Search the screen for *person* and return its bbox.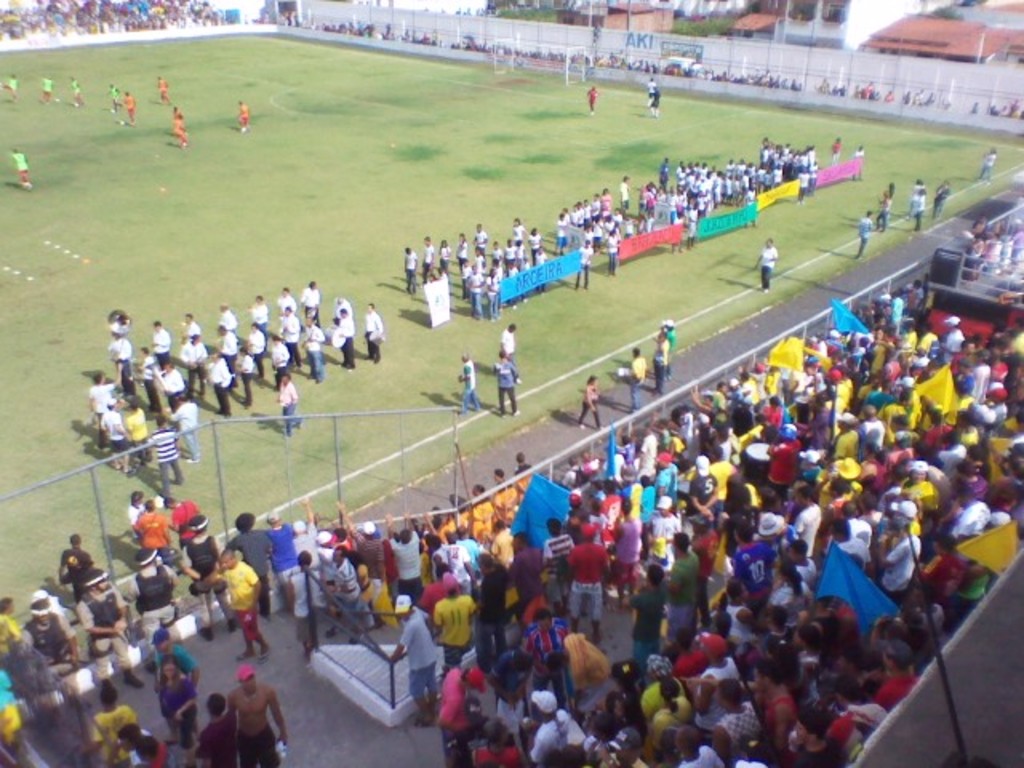
Found: l=362, t=298, r=390, b=358.
